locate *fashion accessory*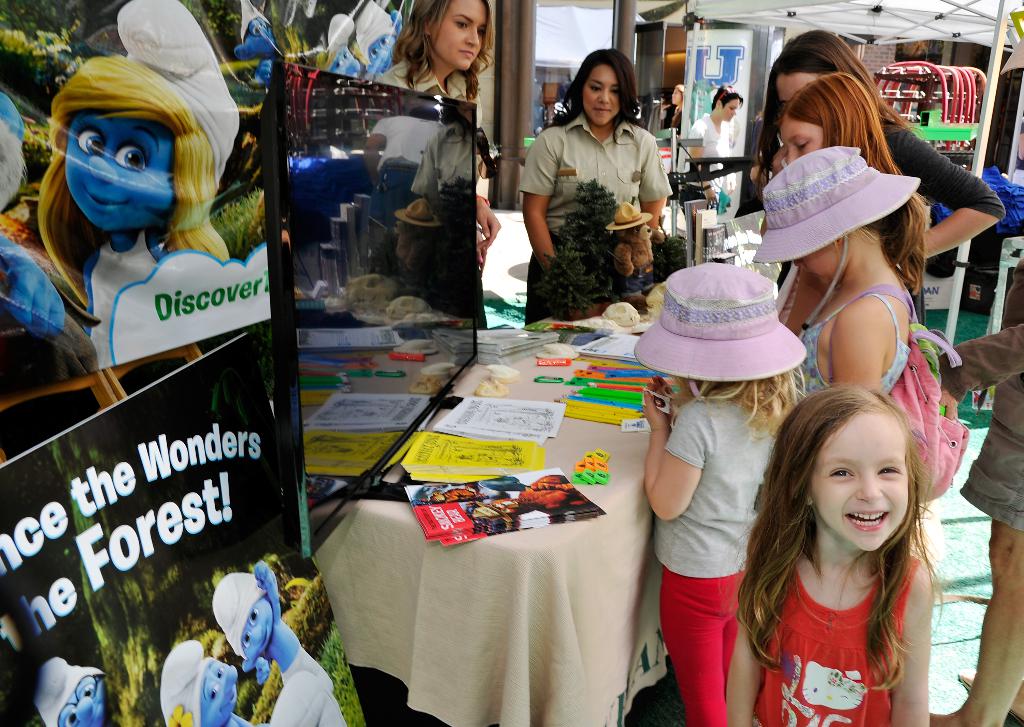
bbox(241, 0, 268, 27)
